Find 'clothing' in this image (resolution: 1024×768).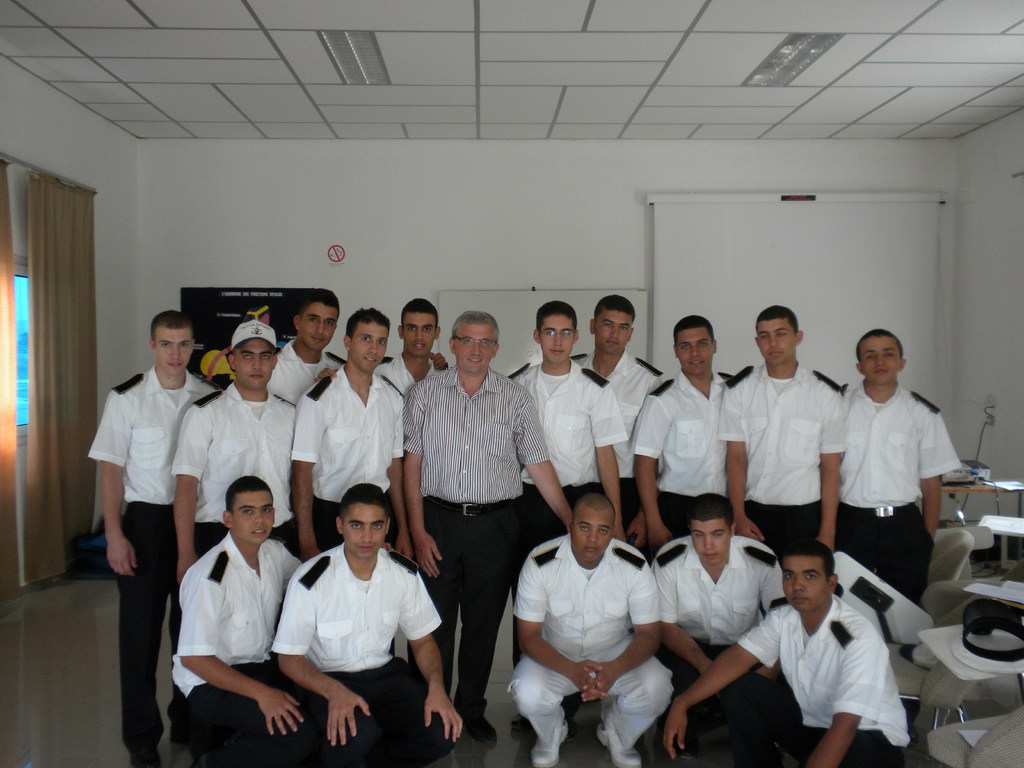
498/354/627/564.
